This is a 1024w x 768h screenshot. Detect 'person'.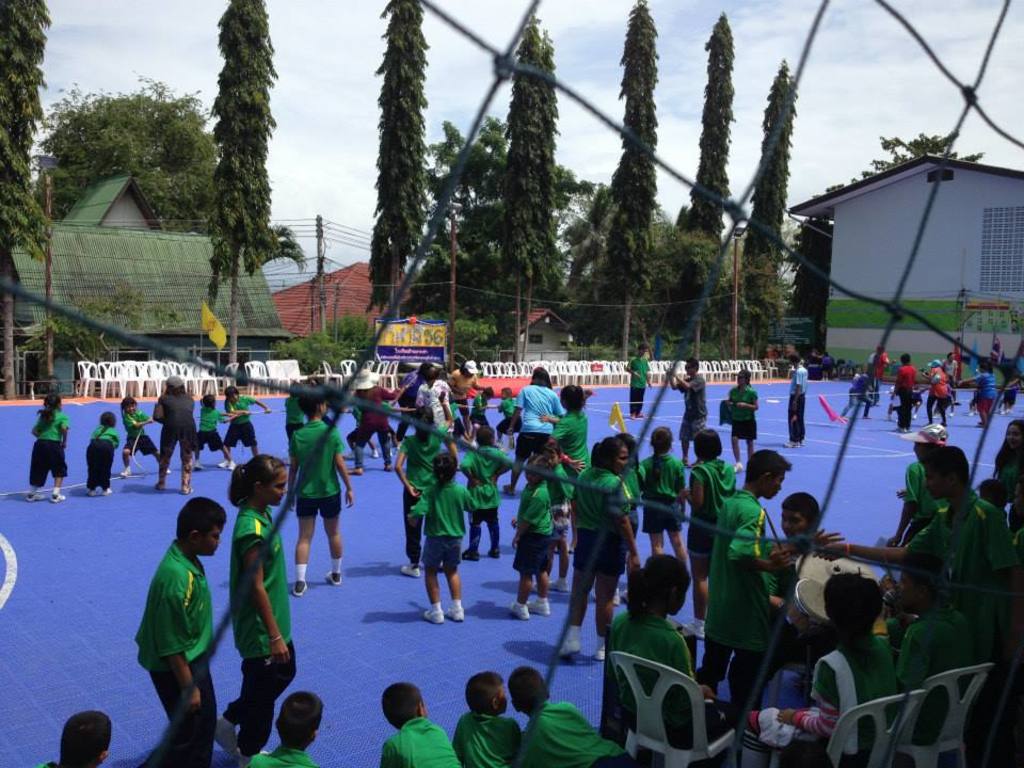
<bbox>25, 389, 64, 502</bbox>.
